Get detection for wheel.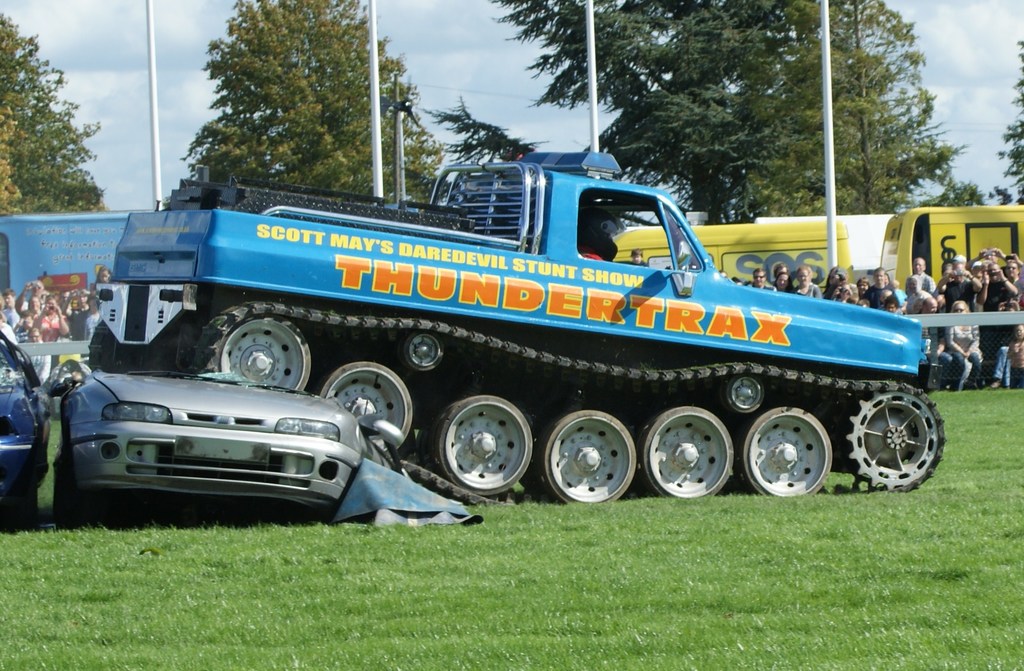
Detection: bbox=(744, 407, 833, 496).
